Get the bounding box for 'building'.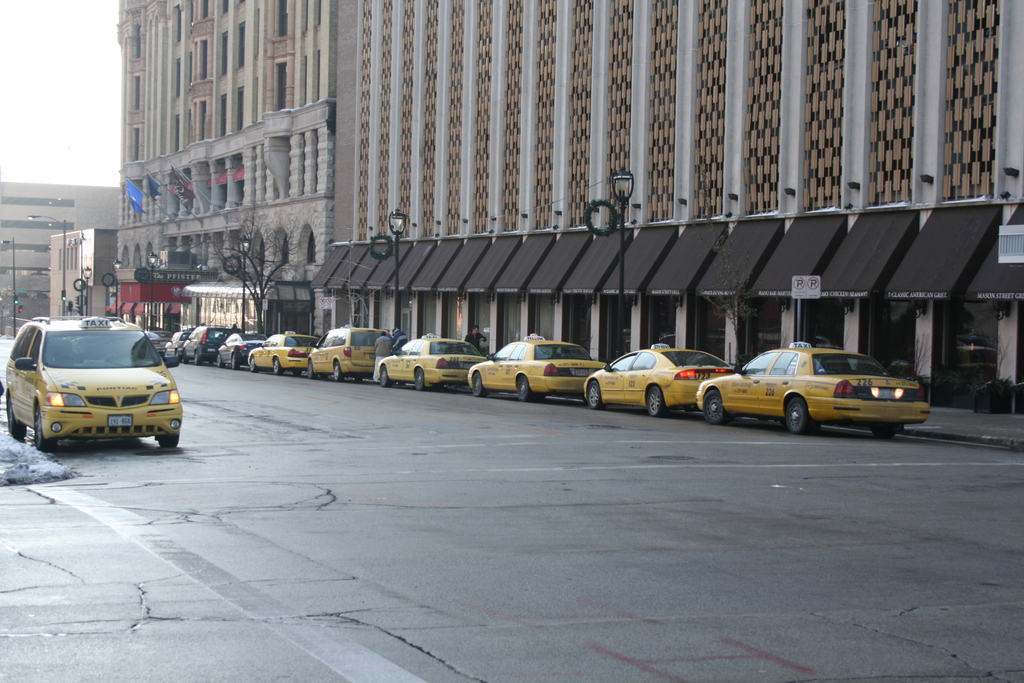
{"x1": 49, "y1": 219, "x2": 116, "y2": 320}.
